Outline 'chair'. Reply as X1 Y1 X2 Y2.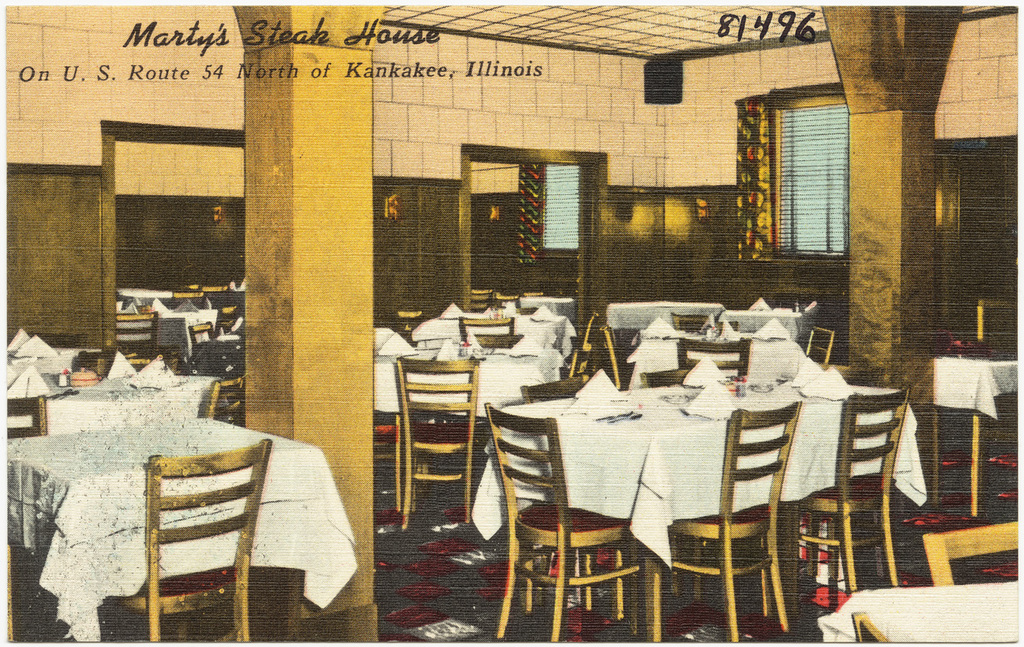
924 523 1015 585.
